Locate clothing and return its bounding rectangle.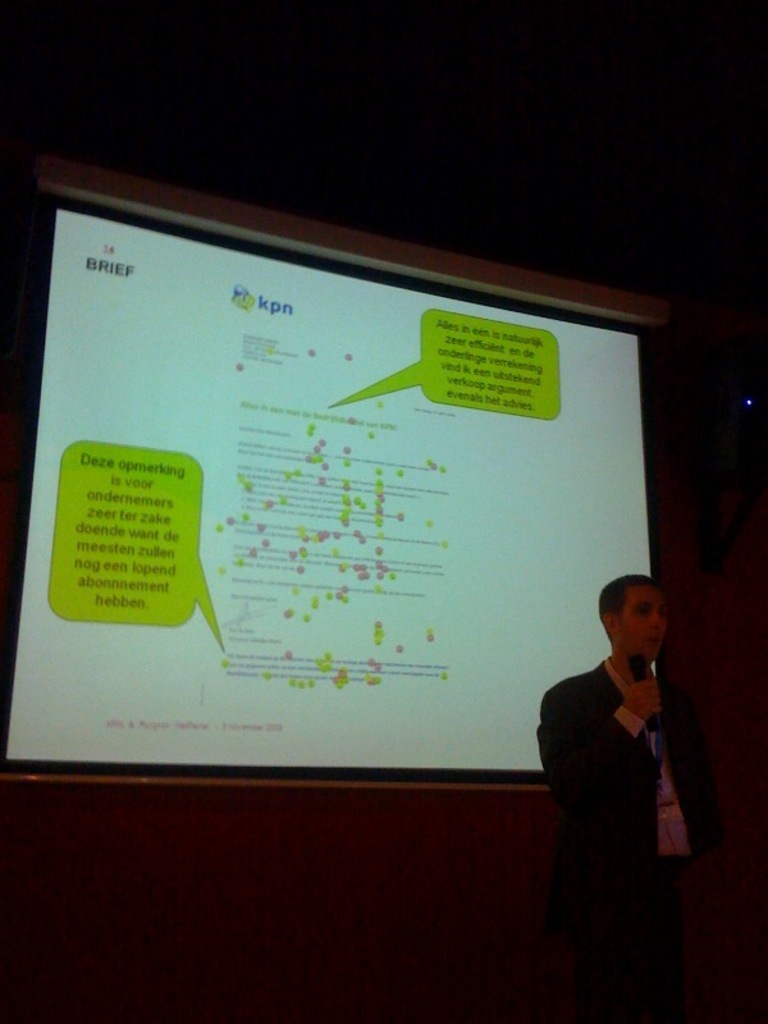
x1=534 y1=655 x2=713 y2=1020.
